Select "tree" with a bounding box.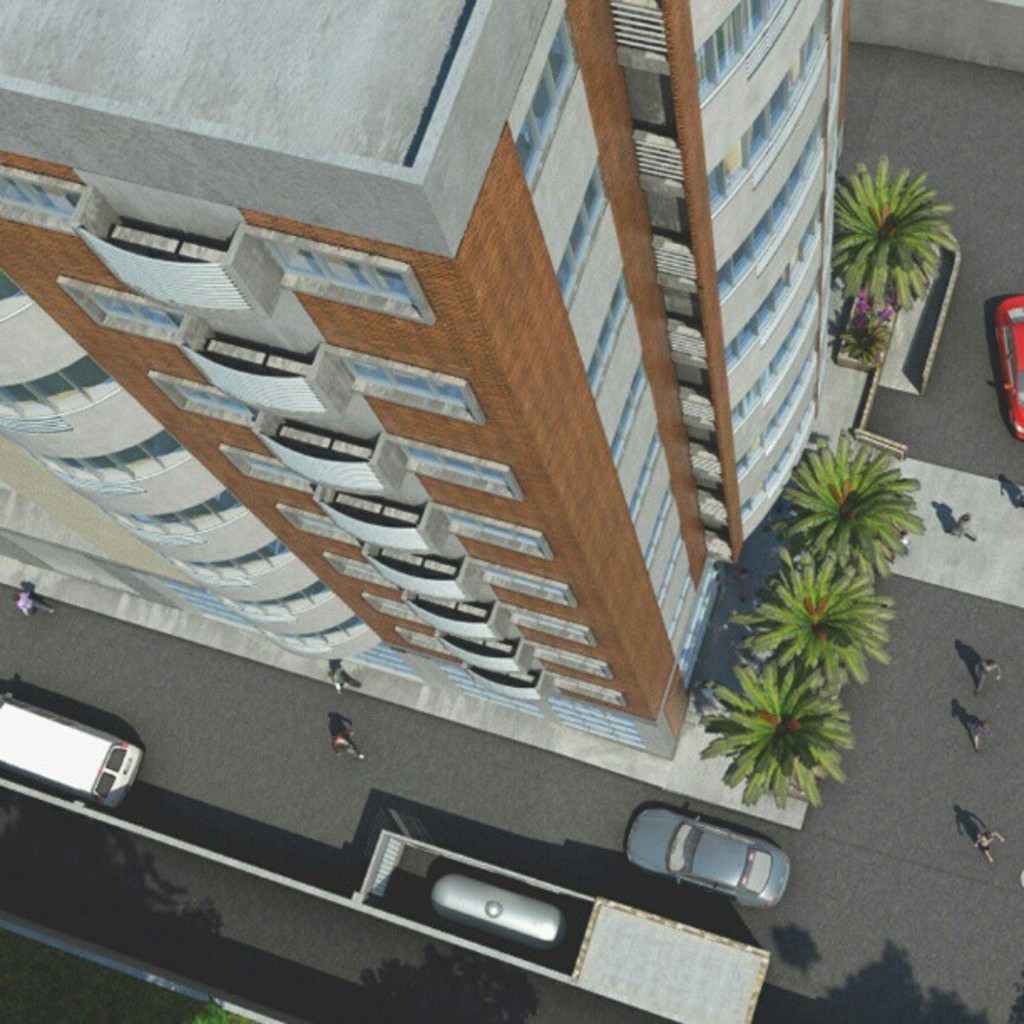
rect(689, 651, 852, 801).
